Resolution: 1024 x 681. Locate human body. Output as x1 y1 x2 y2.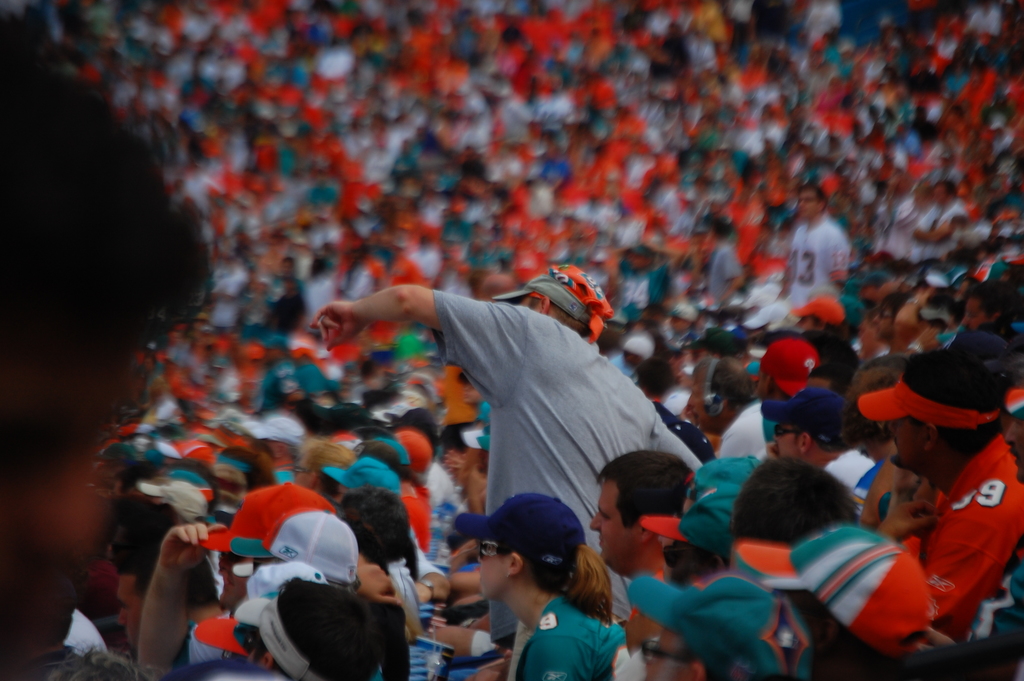
588 448 696 680.
